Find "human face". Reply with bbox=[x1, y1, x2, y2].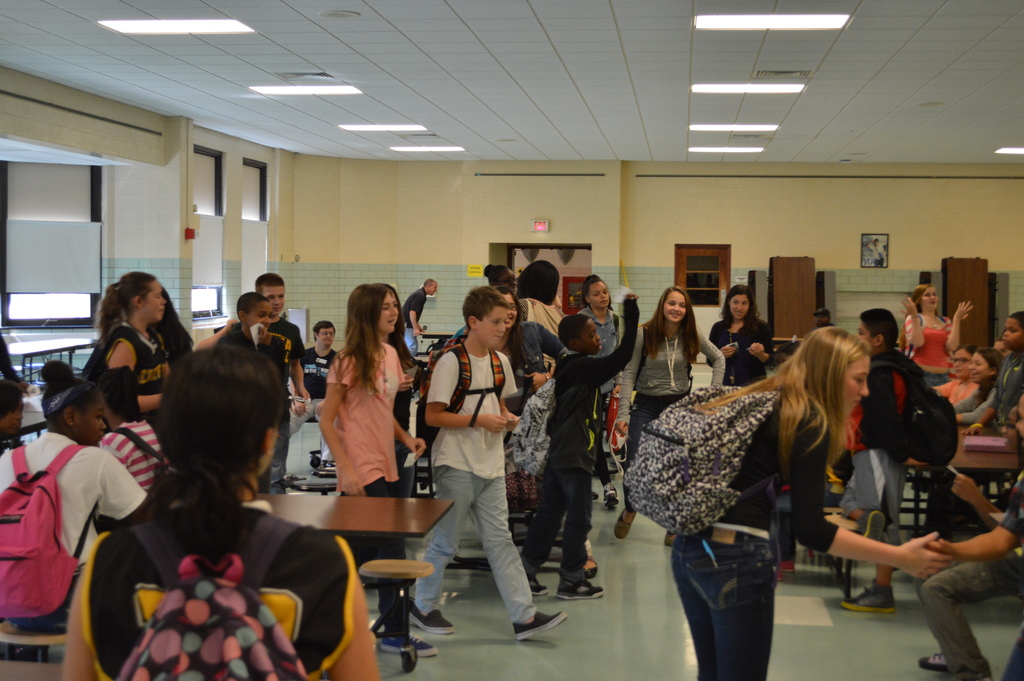
bbox=[845, 354, 869, 411].
